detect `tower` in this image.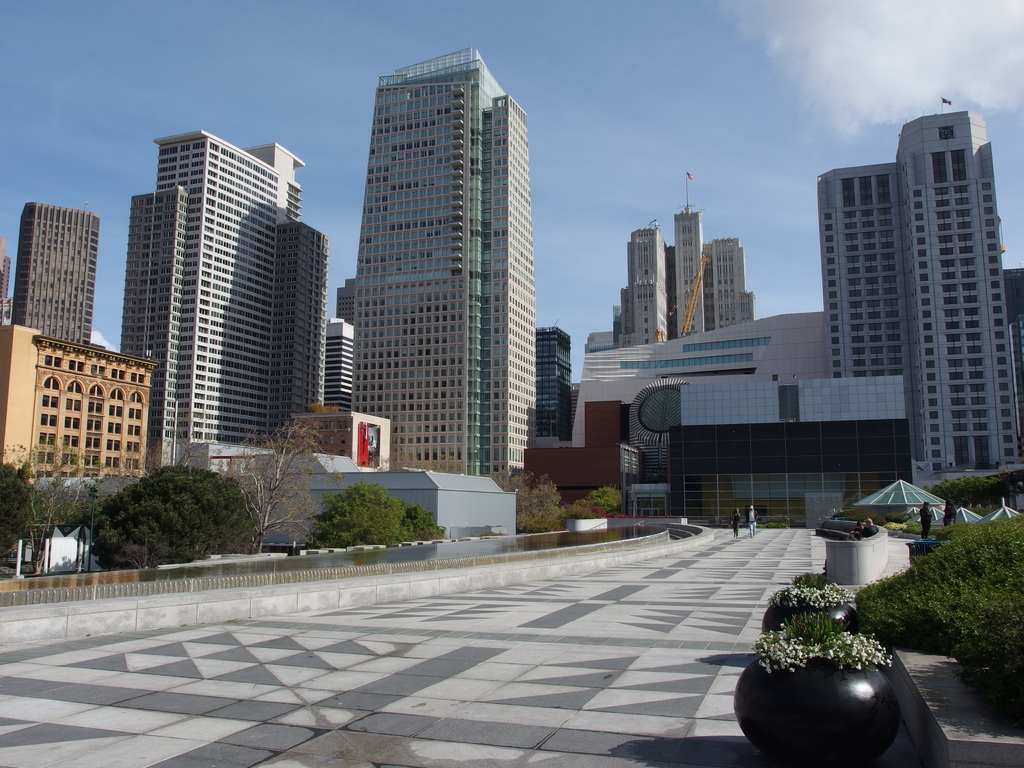
Detection: crop(120, 125, 327, 472).
